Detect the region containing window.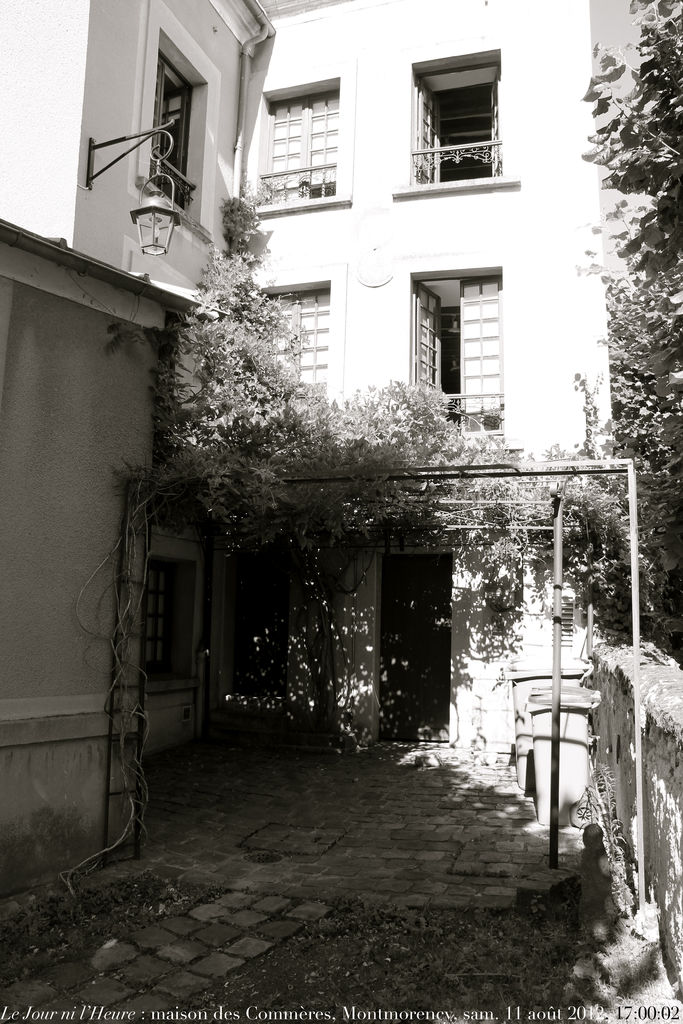
x1=514, y1=545, x2=579, y2=664.
